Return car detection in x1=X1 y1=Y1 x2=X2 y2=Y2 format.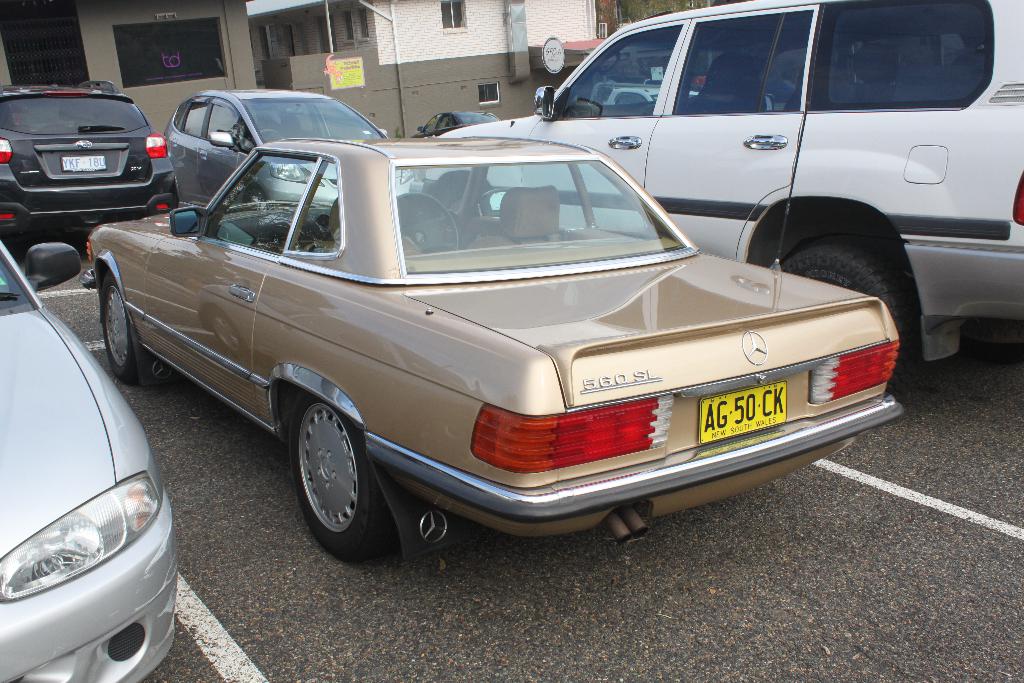
x1=409 y1=110 x2=499 y2=137.
